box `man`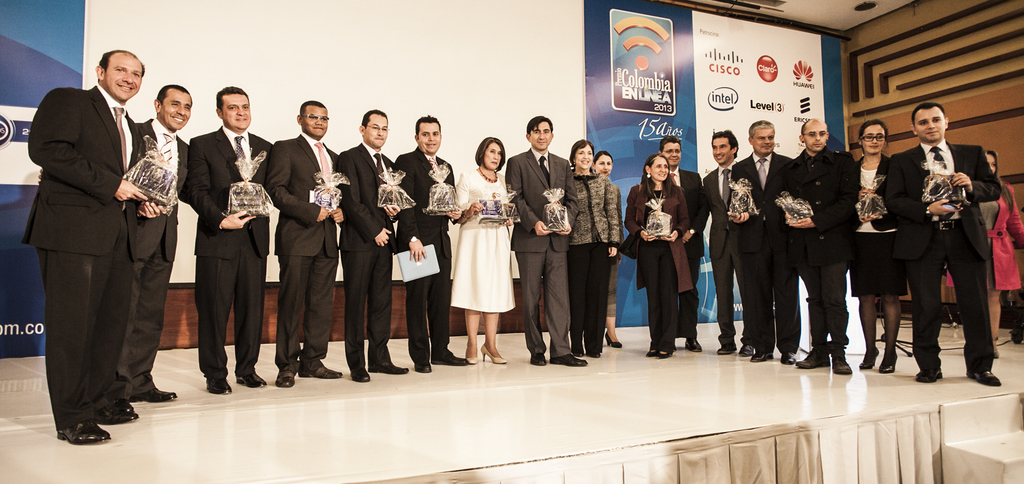
(650, 135, 708, 359)
